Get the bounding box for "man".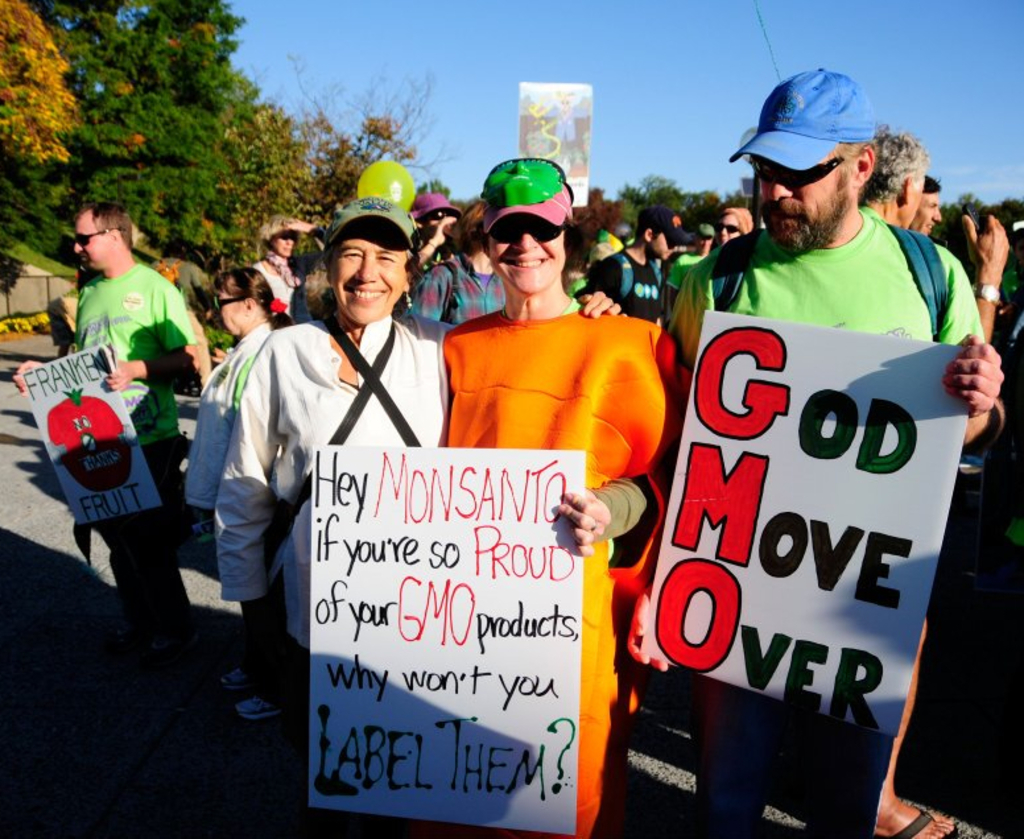
region(15, 206, 198, 708).
